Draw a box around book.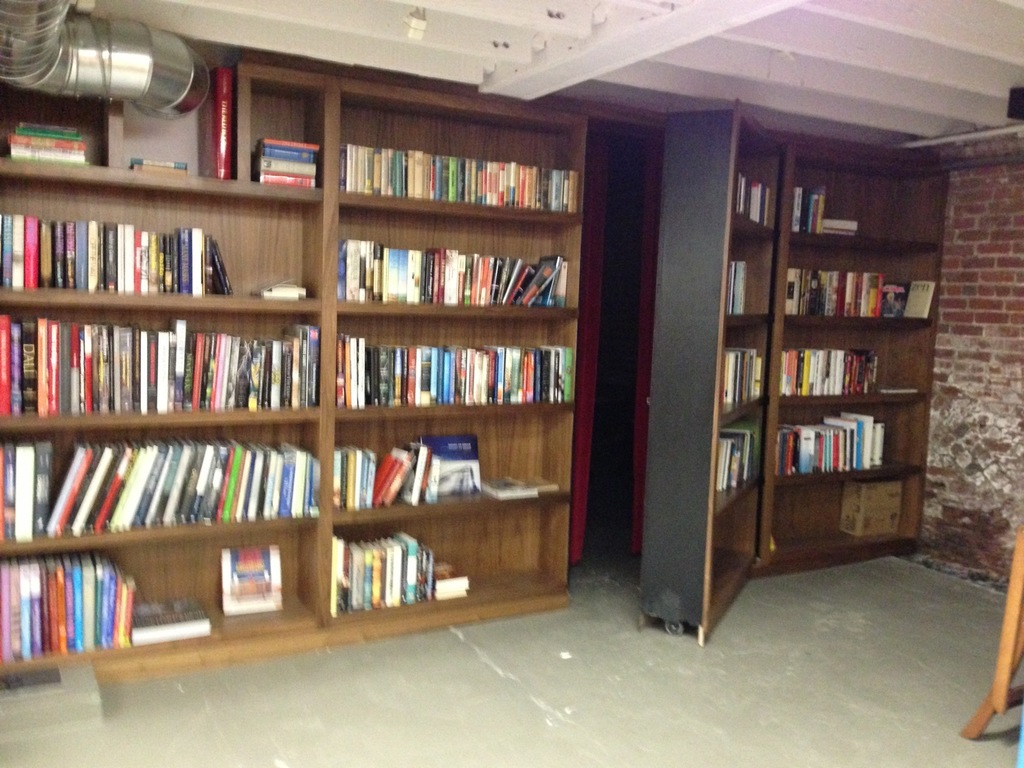
Rect(201, 70, 230, 180).
